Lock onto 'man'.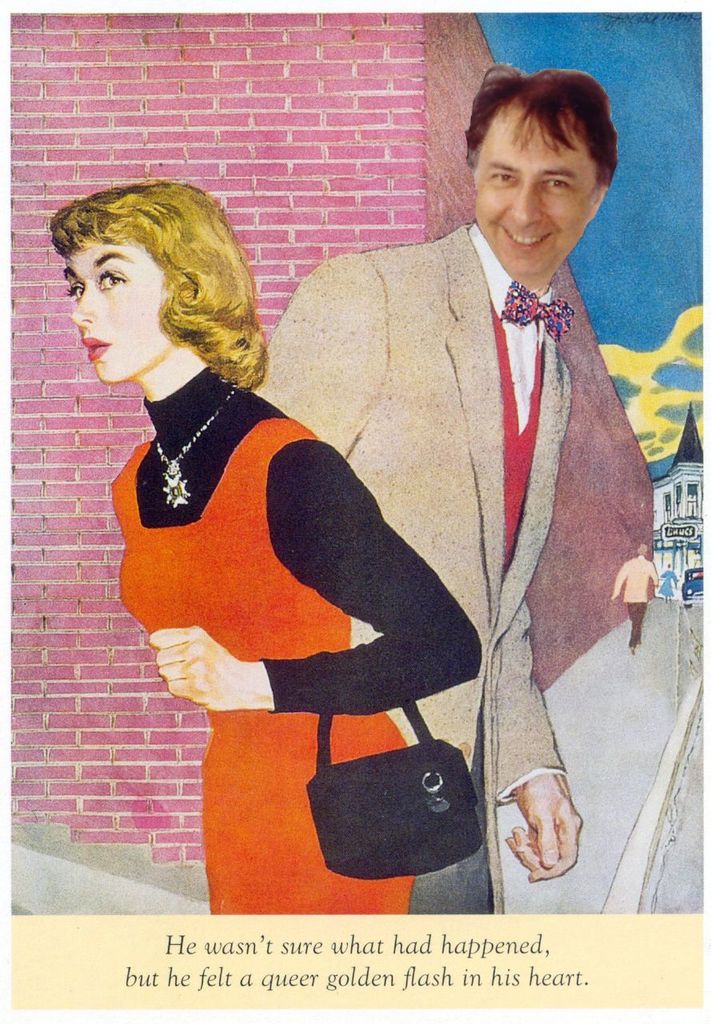
Locked: (left=597, top=547, right=668, bottom=660).
